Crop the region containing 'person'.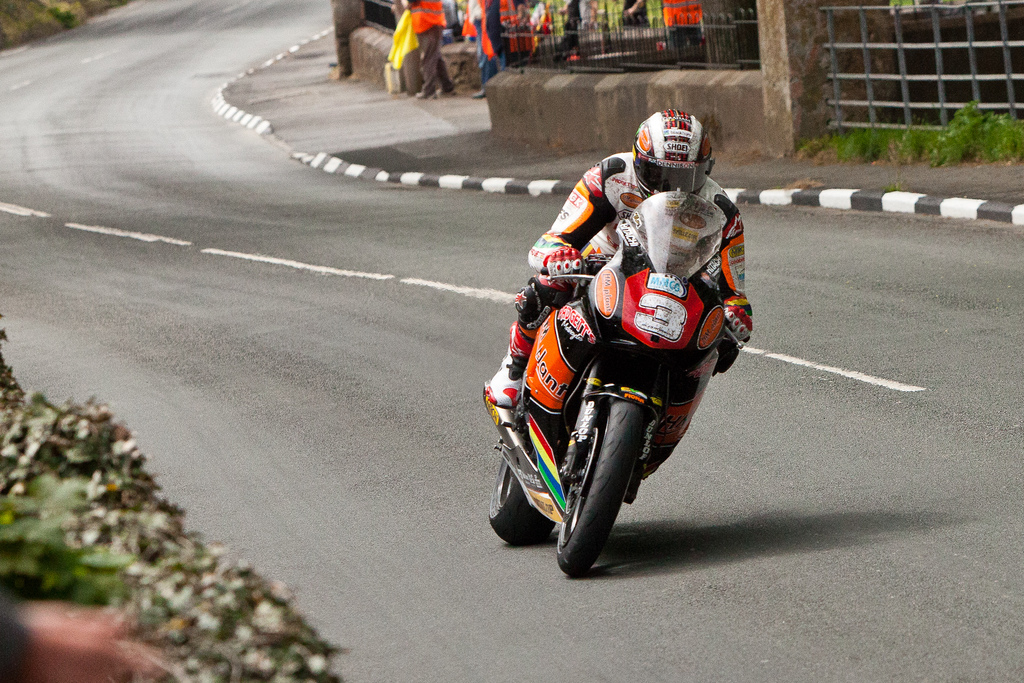
Crop region: pyautogui.locateOnScreen(400, 0, 461, 101).
